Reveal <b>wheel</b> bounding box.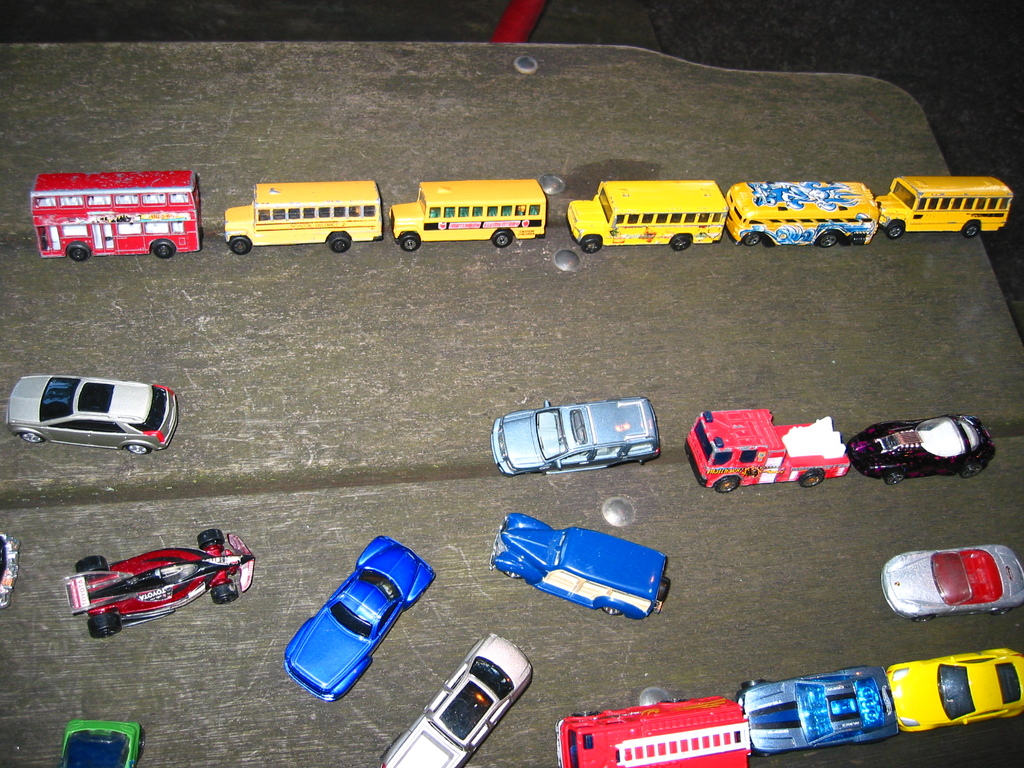
Revealed: 74/555/111/579.
